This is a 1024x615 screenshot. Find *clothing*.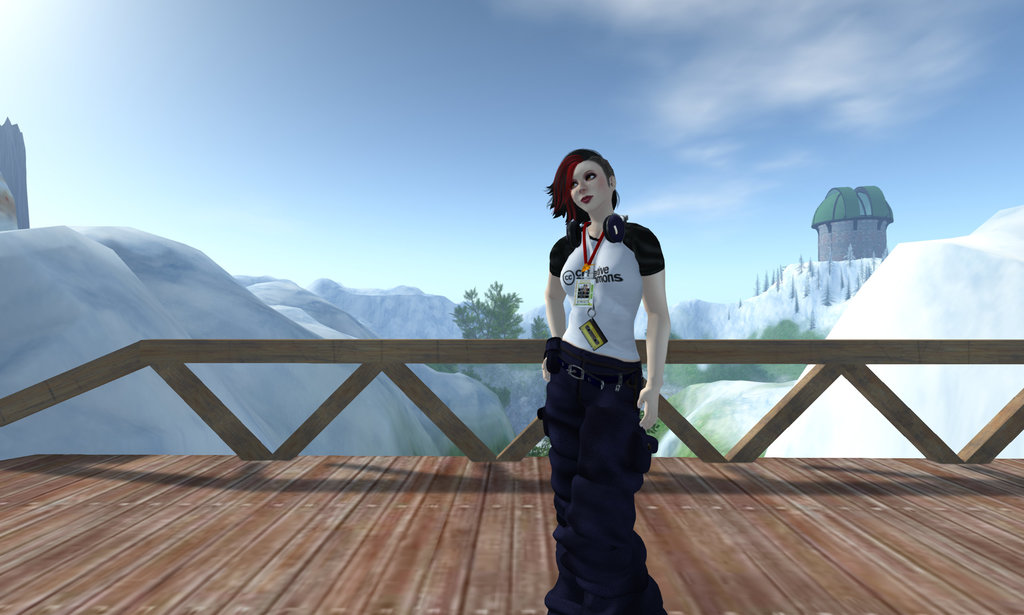
Bounding box: locate(532, 358, 666, 614).
